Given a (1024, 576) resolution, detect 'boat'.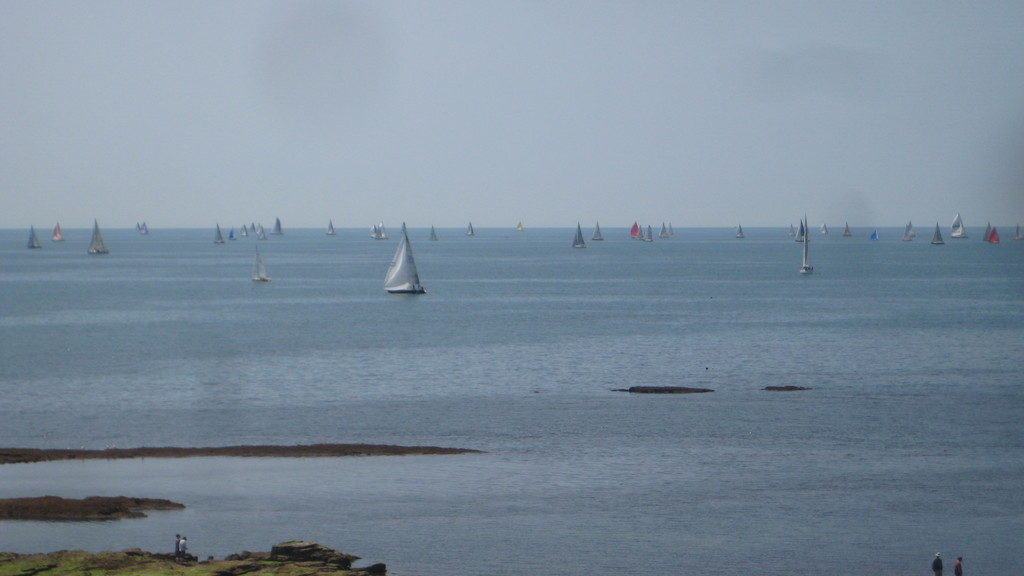
{"left": 1016, "top": 221, "right": 1022, "bottom": 237}.
